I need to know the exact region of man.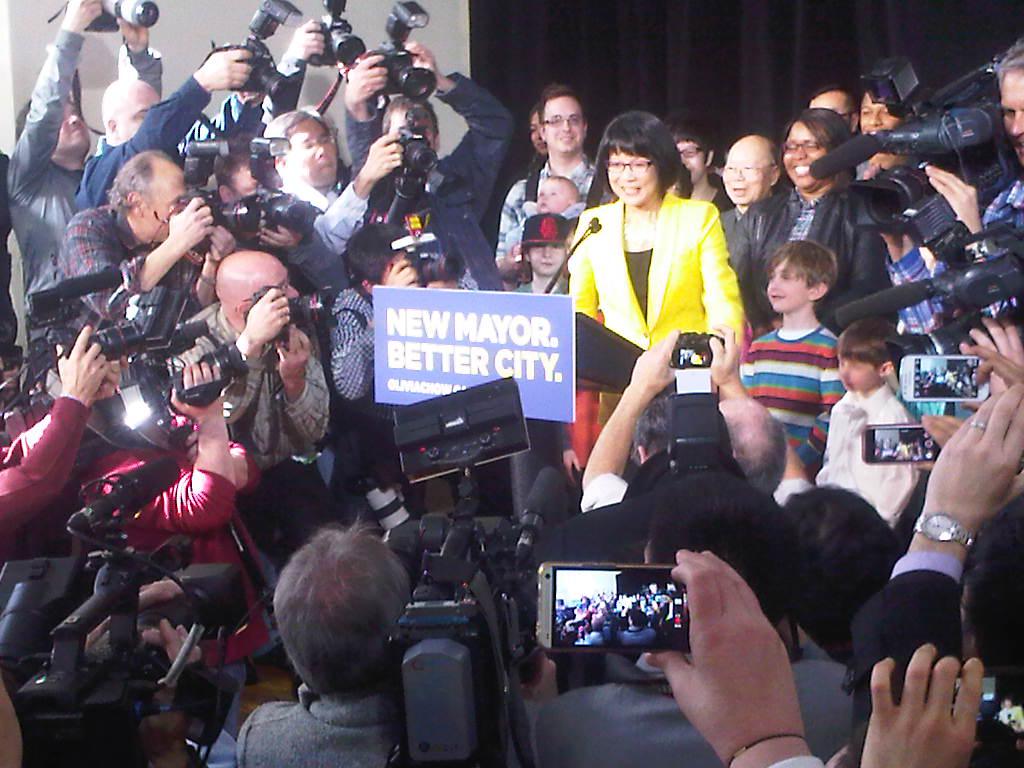
Region: locate(258, 108, 401, 287).
